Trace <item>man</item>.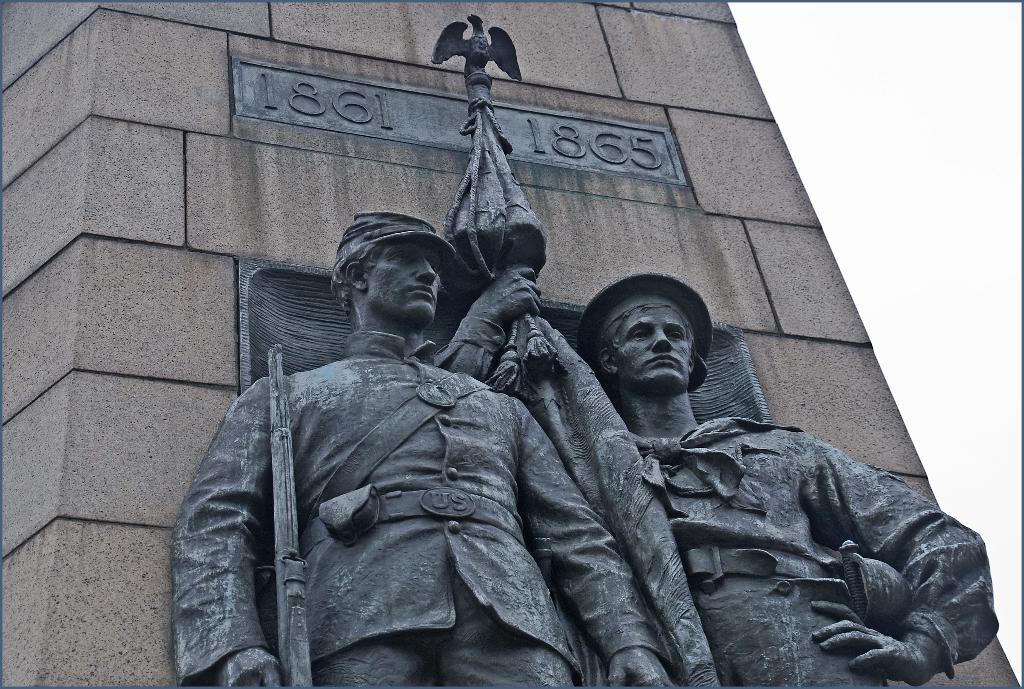
Traced to left=580, top=289, right=1002, bottom=688.
